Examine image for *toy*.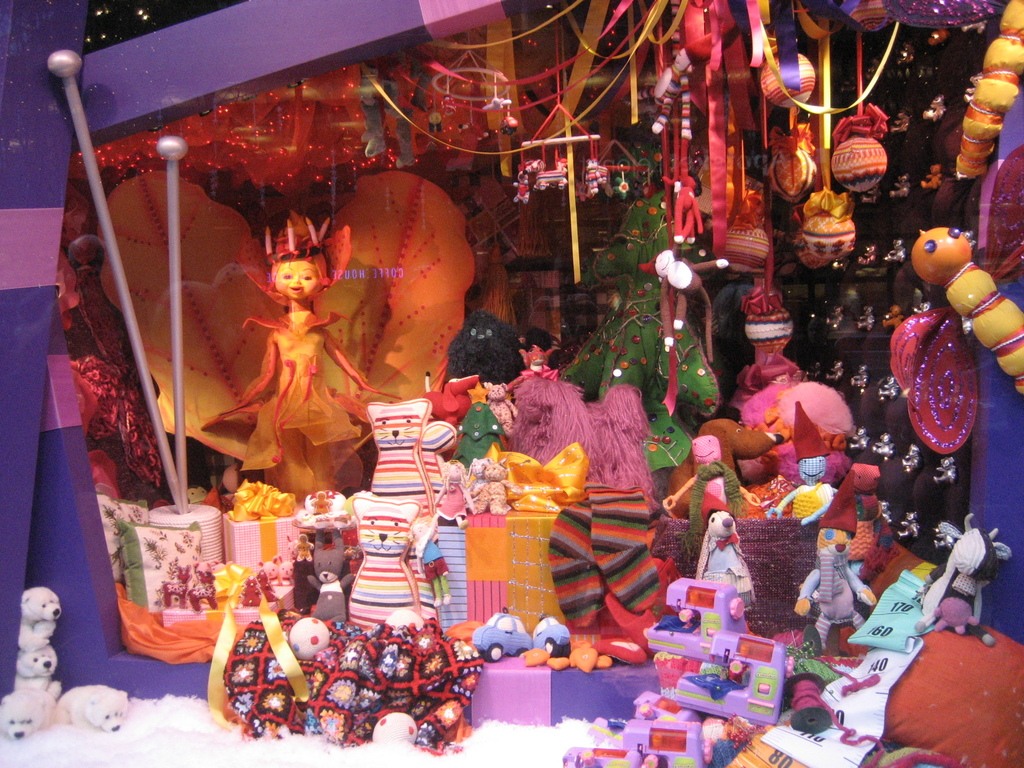
Examination result: {"x1": 470, "y1": 461, "x2": 511, "y2": 516}.
